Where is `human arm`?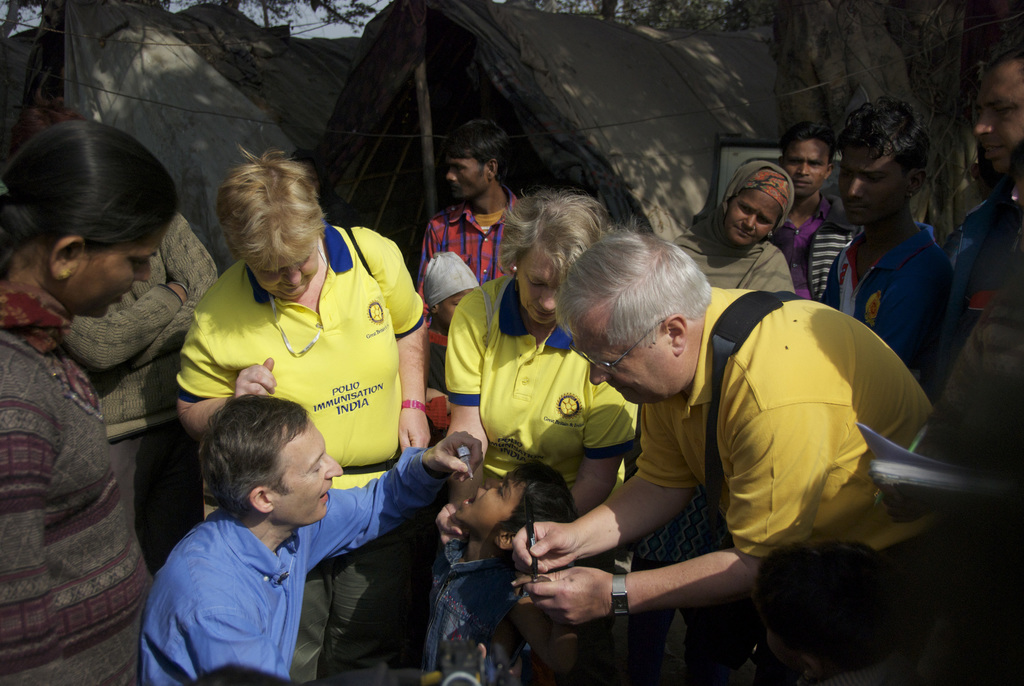
x1=517 y1=405 x2=696 y2=574.
